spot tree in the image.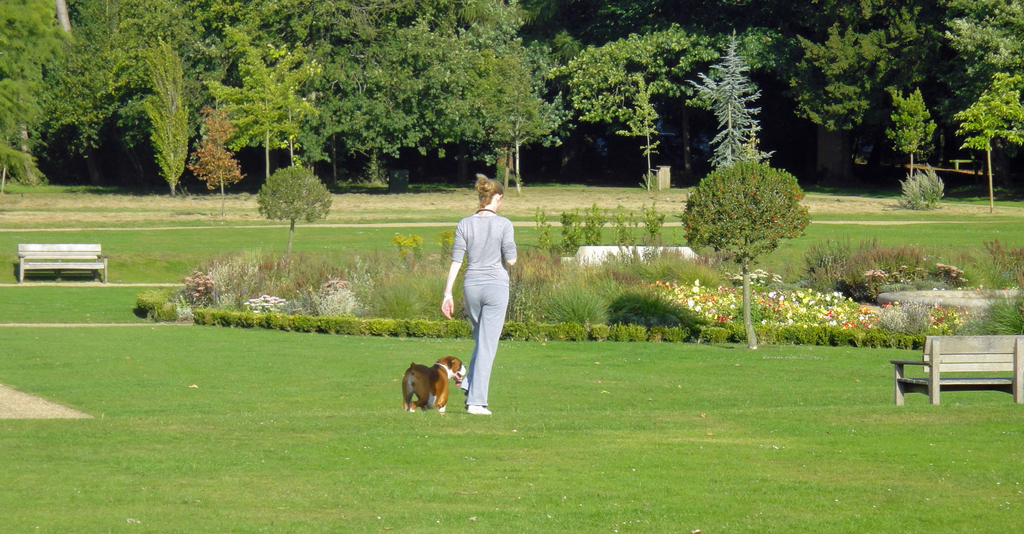
tree found at detection(627, 72, 664, 189).
